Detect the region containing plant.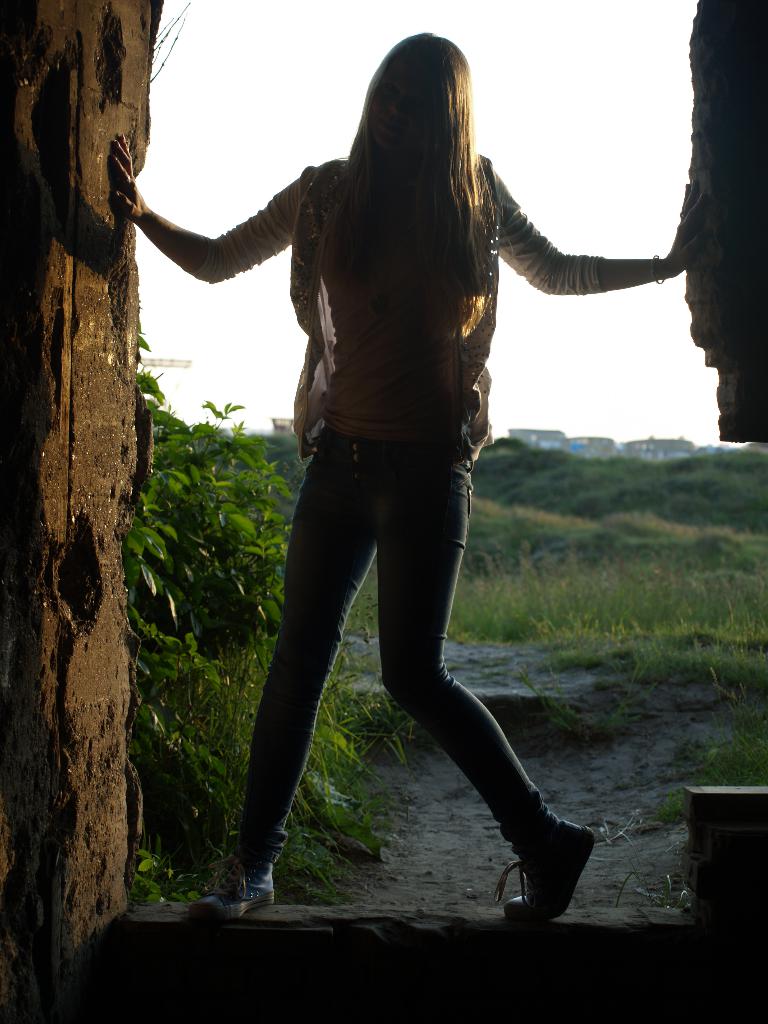
l=465, t=428, r=767, b=798.
